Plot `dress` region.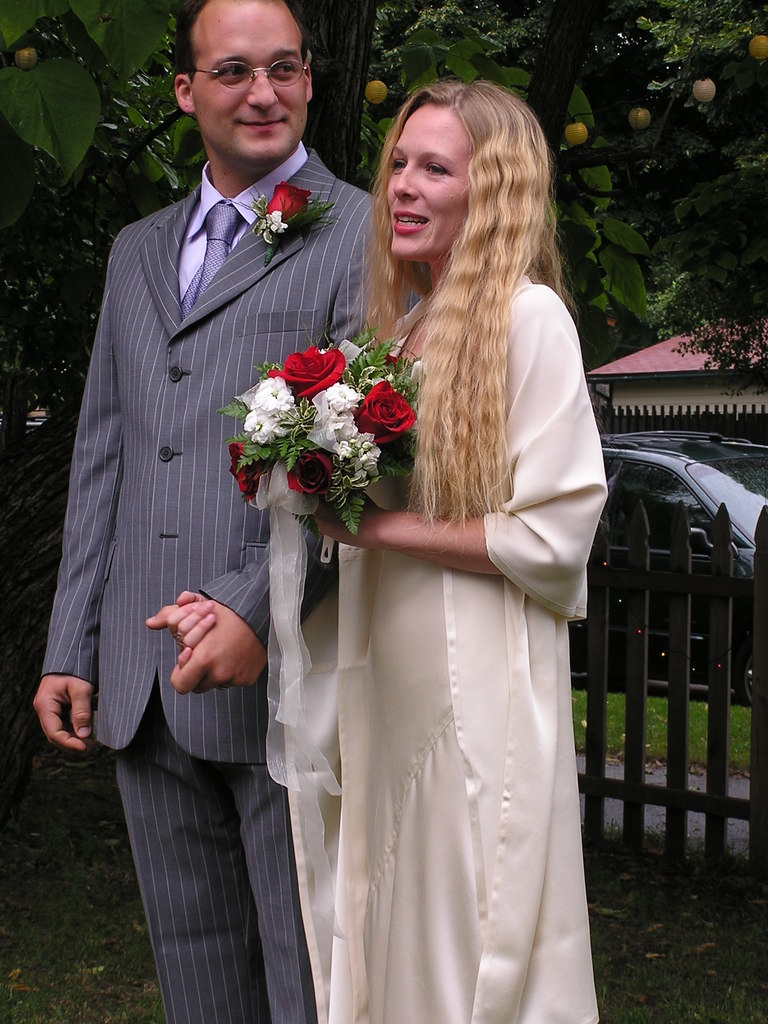
Plotted at [left=267, top=267, right=603, bottom=1023].
